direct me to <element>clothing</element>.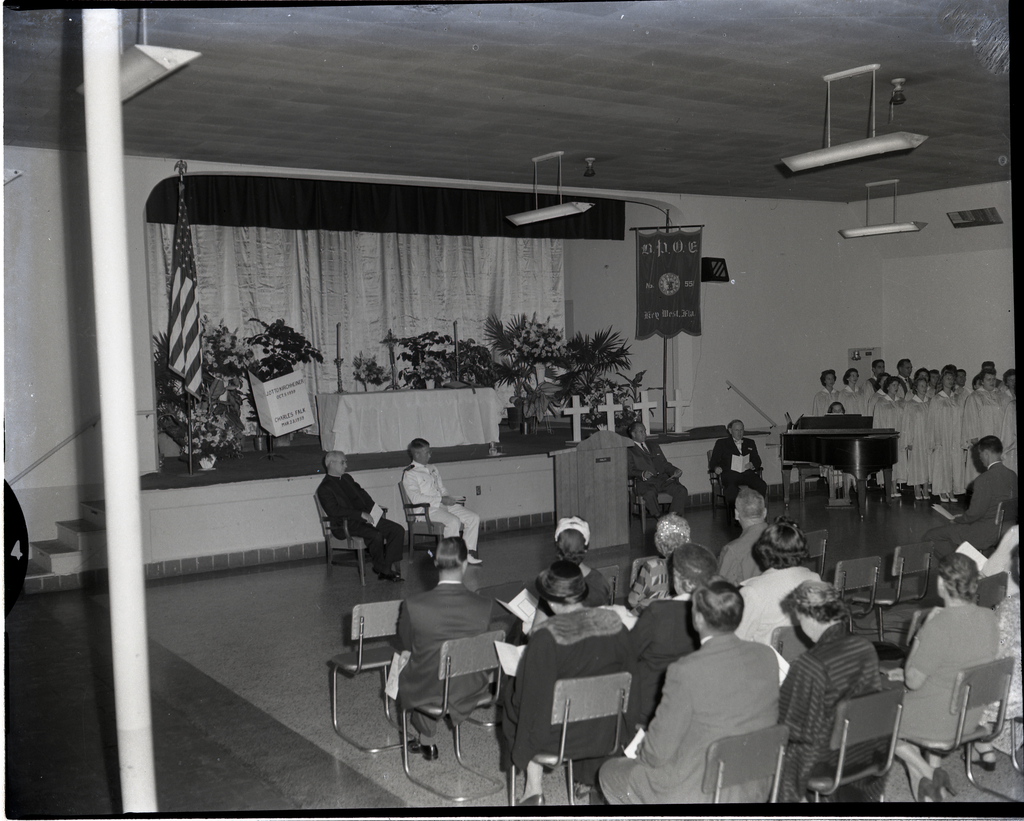
Direction: x1=741 y1=561 x2=810 y2=637.
